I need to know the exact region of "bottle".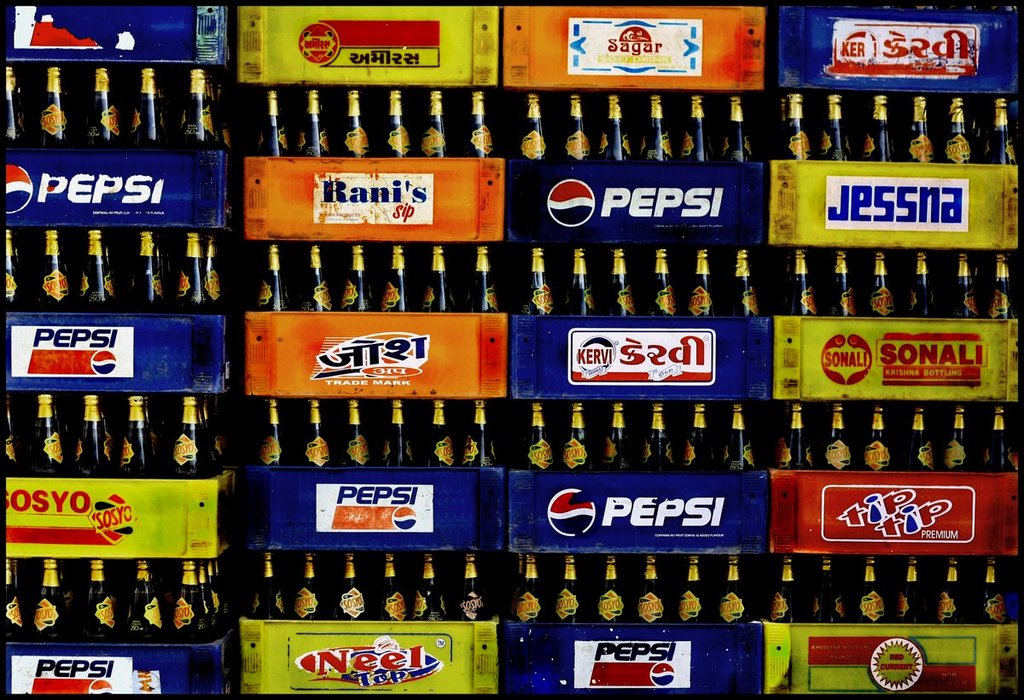
Region: <bbox>121, 392, 154, 471</bbox>.
